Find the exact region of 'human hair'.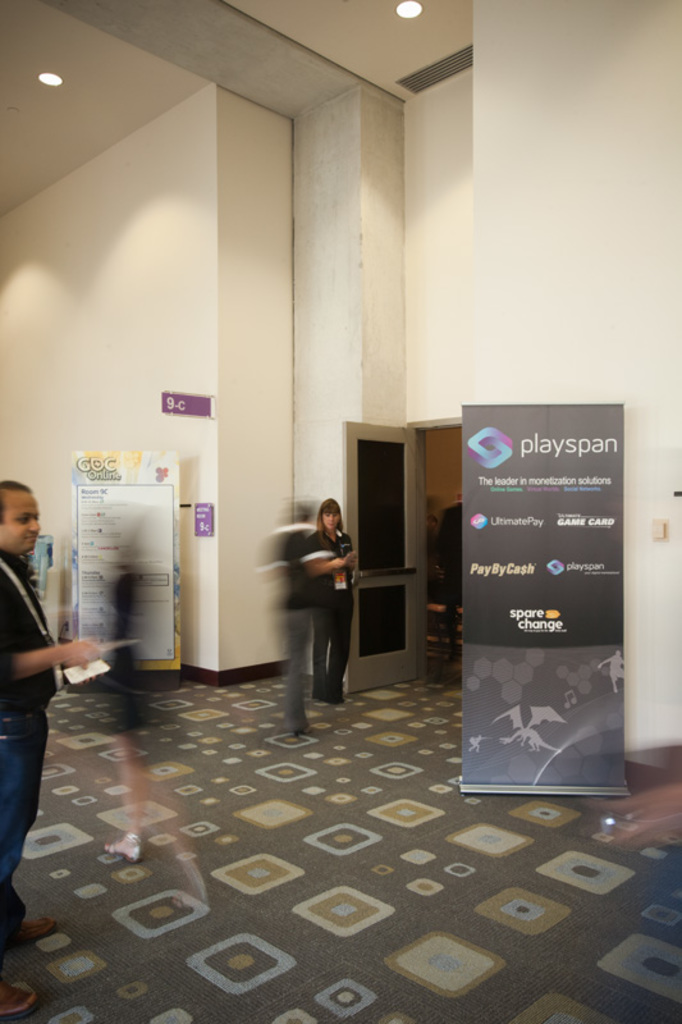
Exact region: 317:498:344:543.
